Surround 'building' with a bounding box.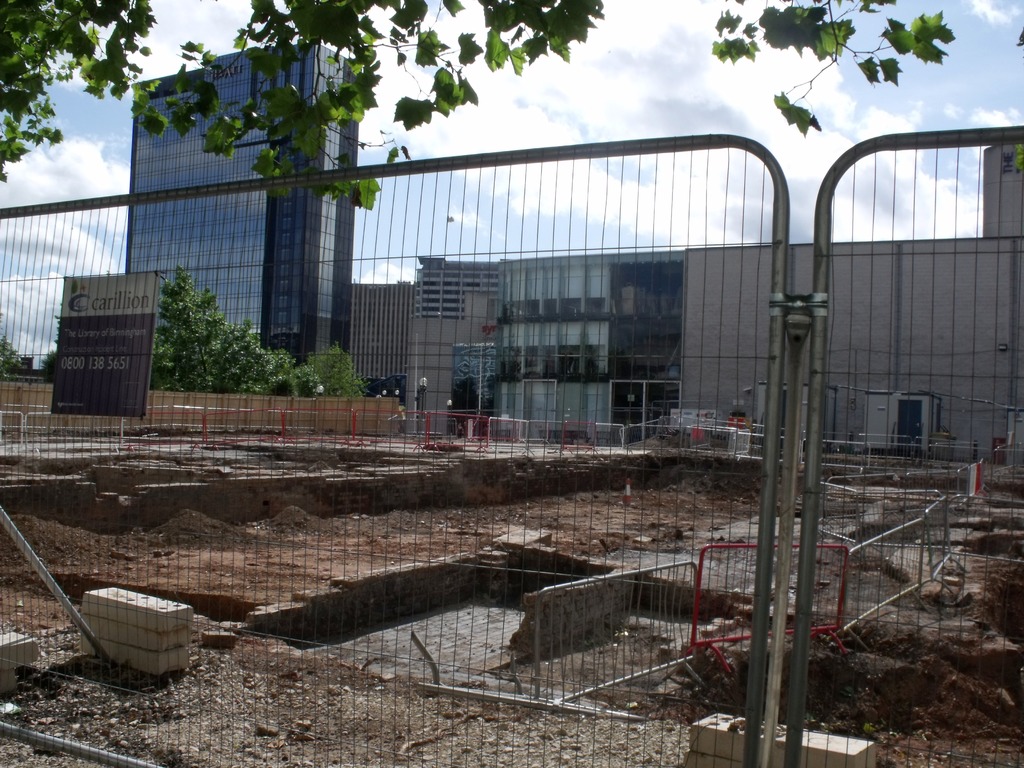
<region>132, 41, 357, 367</region>.
